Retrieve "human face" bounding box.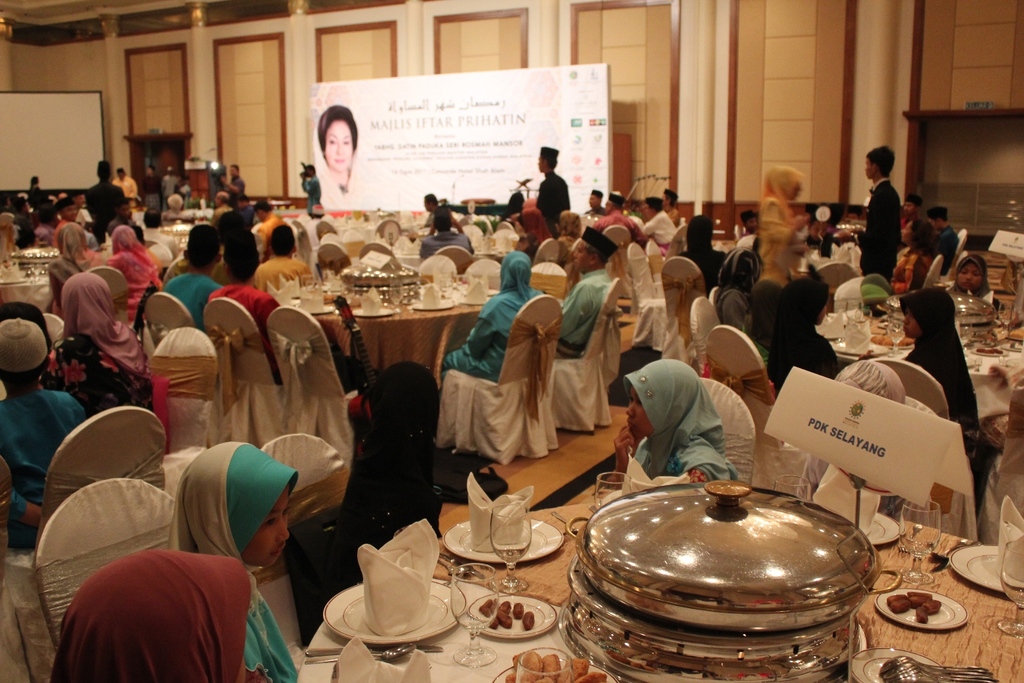
Bounding box: x1=865 y1=159 x2=875 y2=179.
